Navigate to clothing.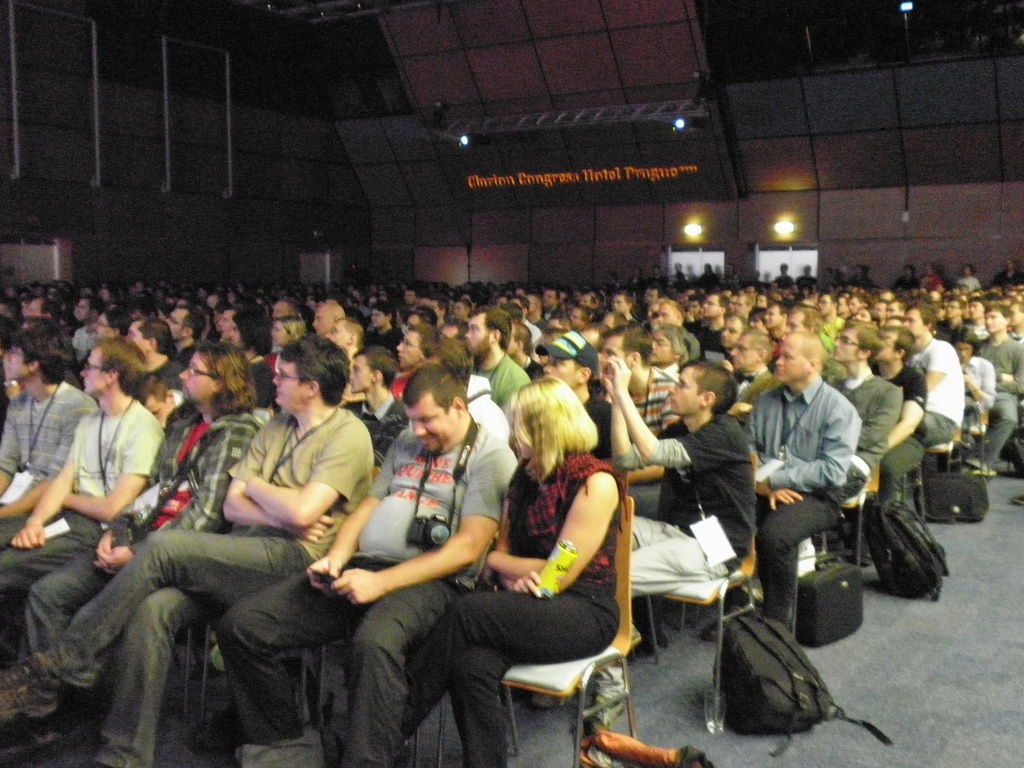
Navigation target: [406, 442, 620, 767].
